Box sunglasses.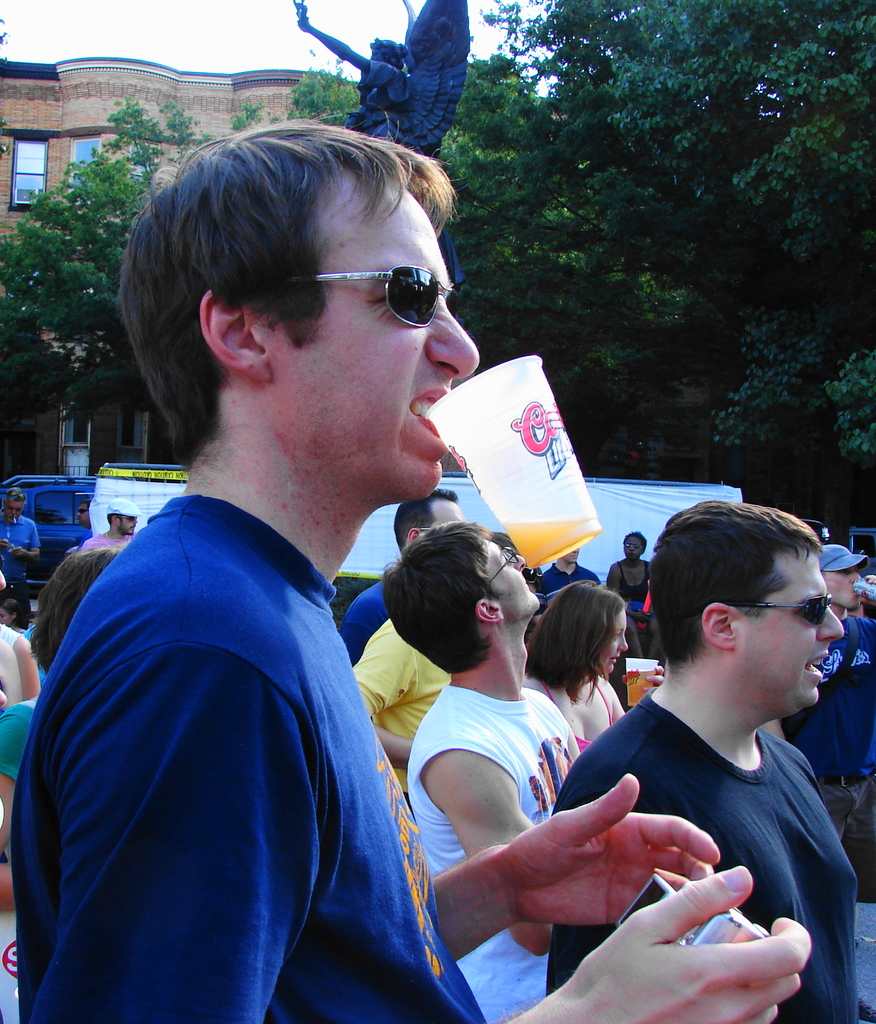
detection(119, 515, 136, 524).
